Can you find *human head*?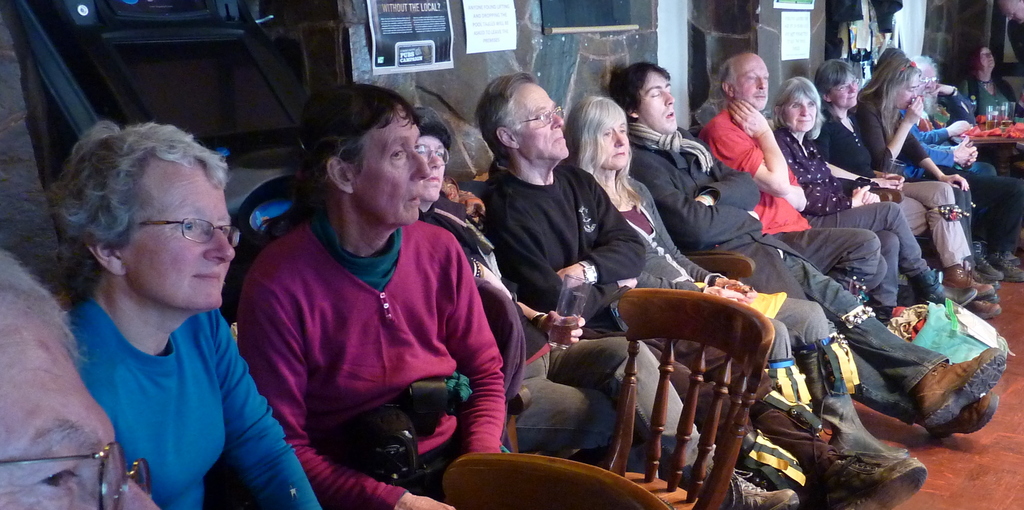
Yes, bounding box: box=[564, 97, 631, 174].
